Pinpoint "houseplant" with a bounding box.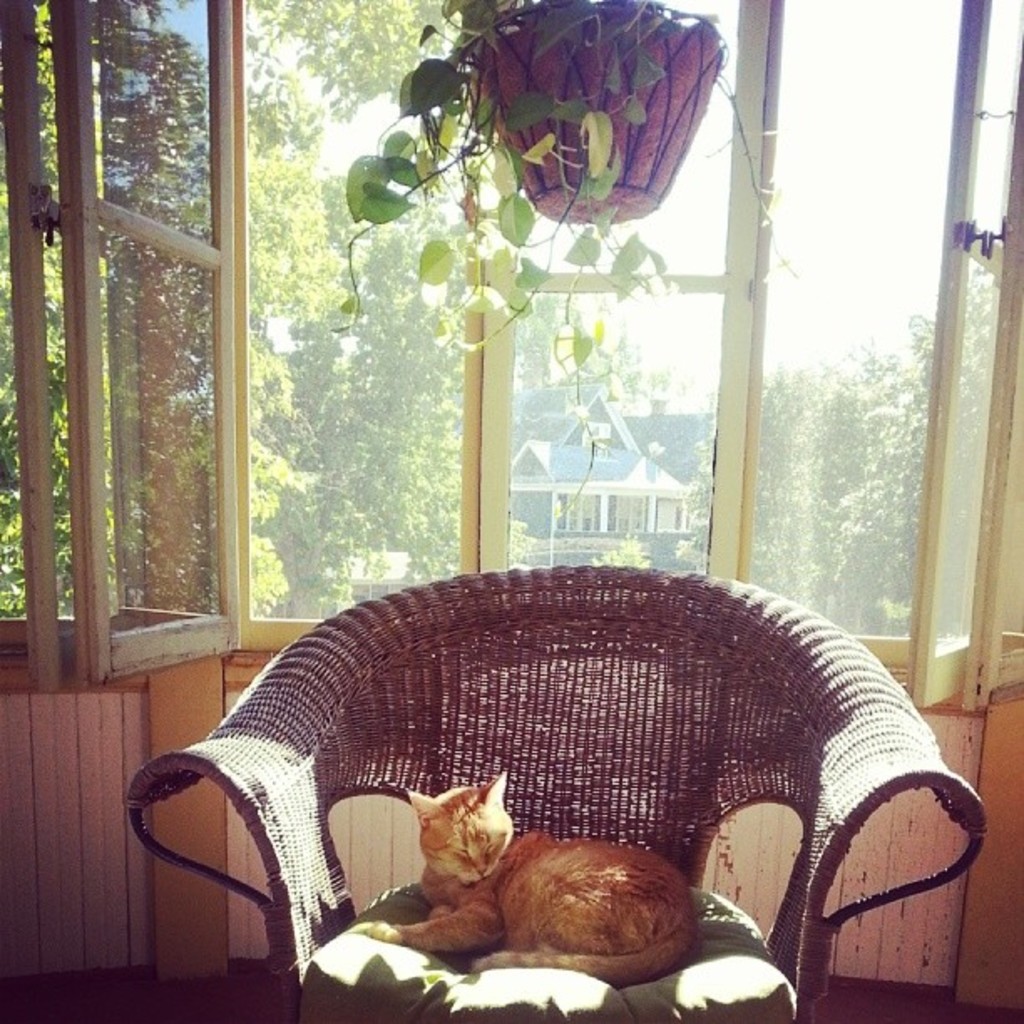
[345, 0, 730, 366].
